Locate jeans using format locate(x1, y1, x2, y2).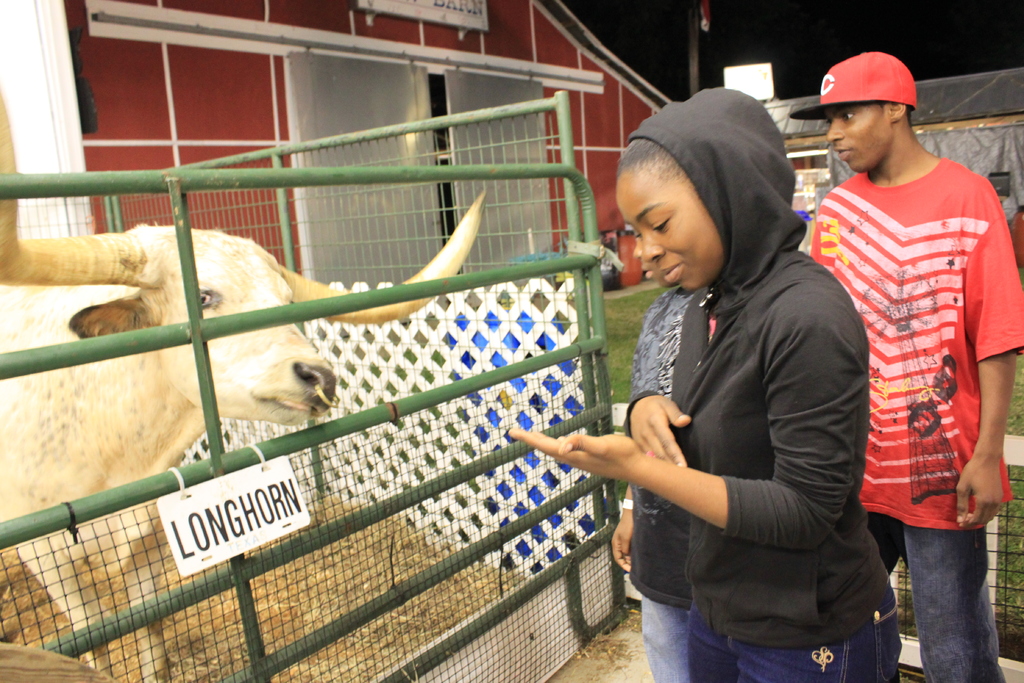
locate(906, 511, 1004, 675).
